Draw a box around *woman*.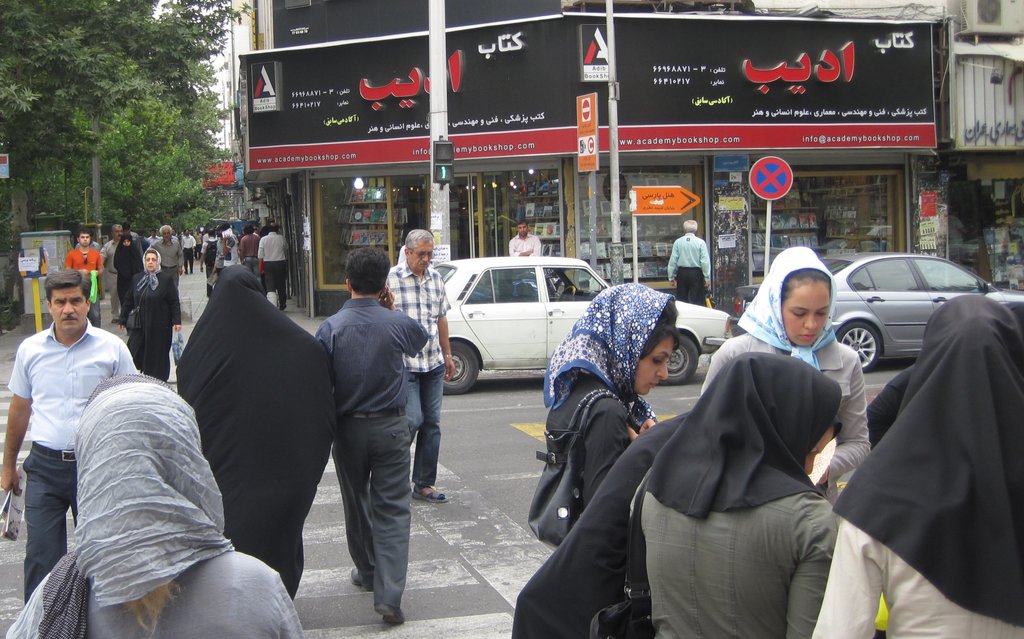
<region>628, 351, 842, 638</region>.
